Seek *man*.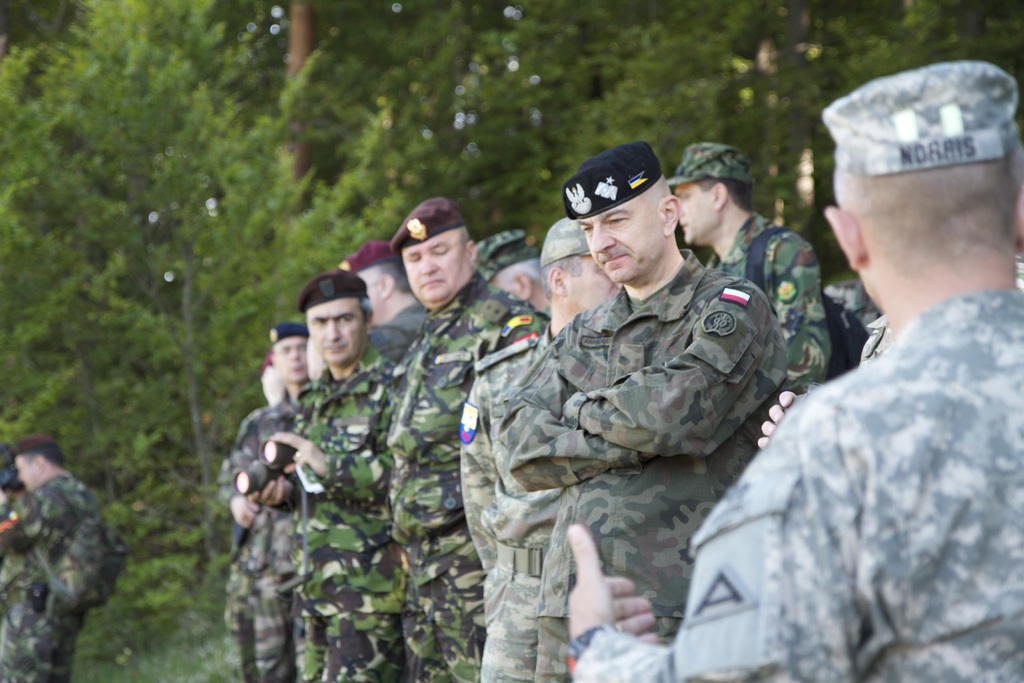
l=208, t=352, r=285, b=682.
